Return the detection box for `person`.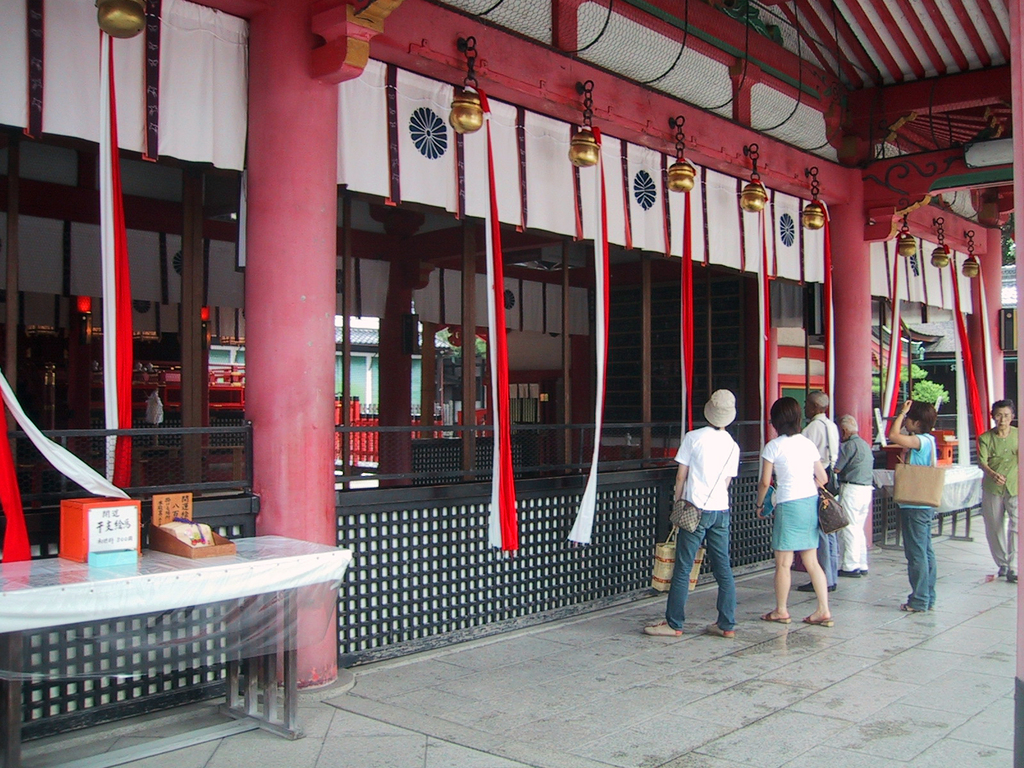
[x1=791, y1=385, x2=840, y2=593].
